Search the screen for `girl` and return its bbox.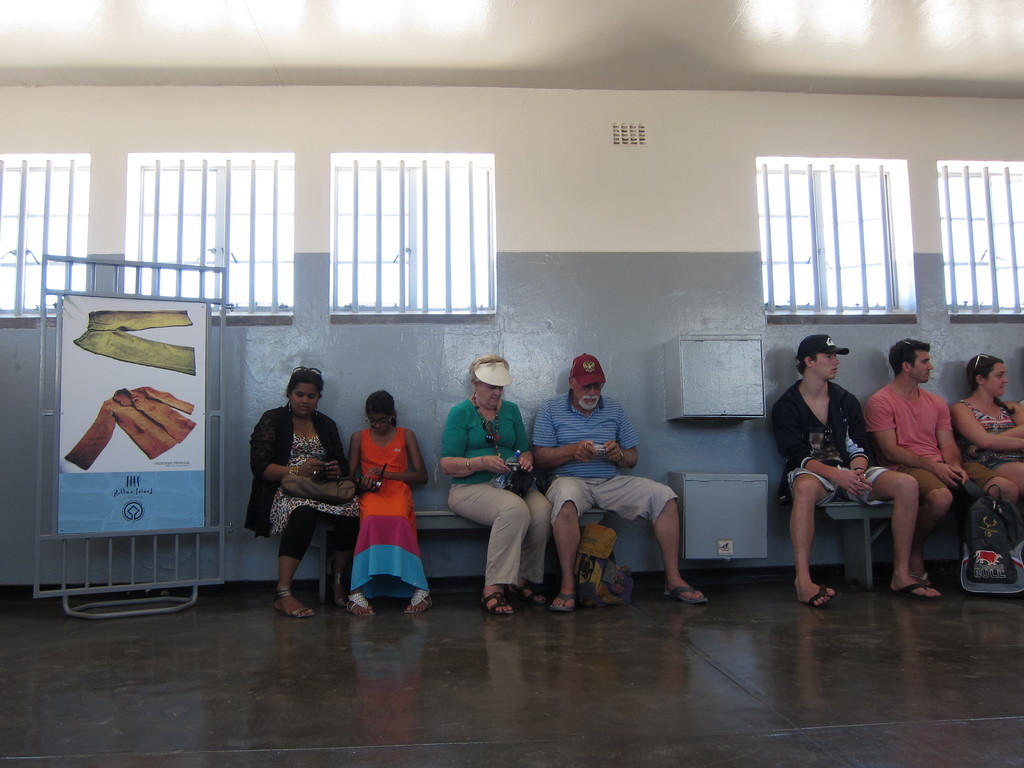
Found: {"left": 346, "top": 393, "right": 428, "bottom": 618}.
